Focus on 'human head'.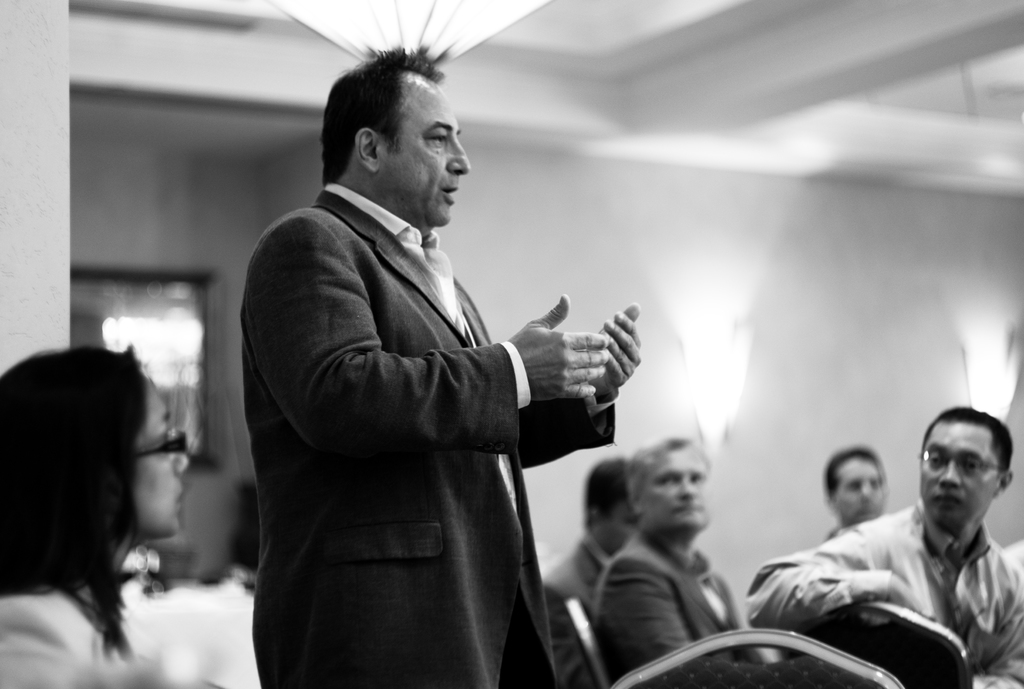
Focused at locate(621, 434, 710, 546).
